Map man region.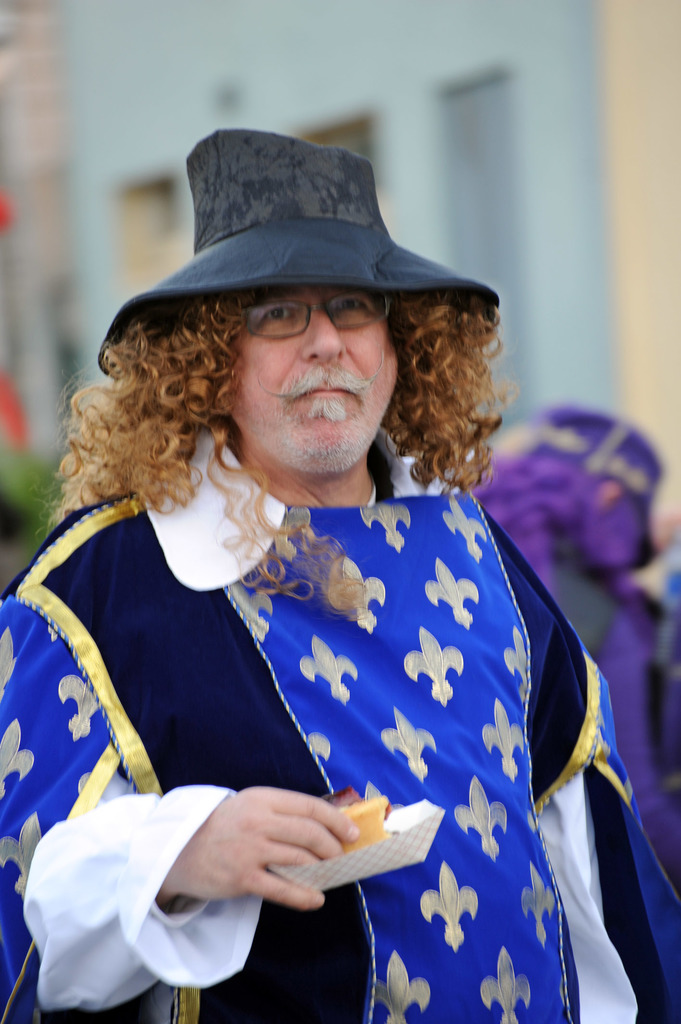
Mapped to 9/166/639/1023.
